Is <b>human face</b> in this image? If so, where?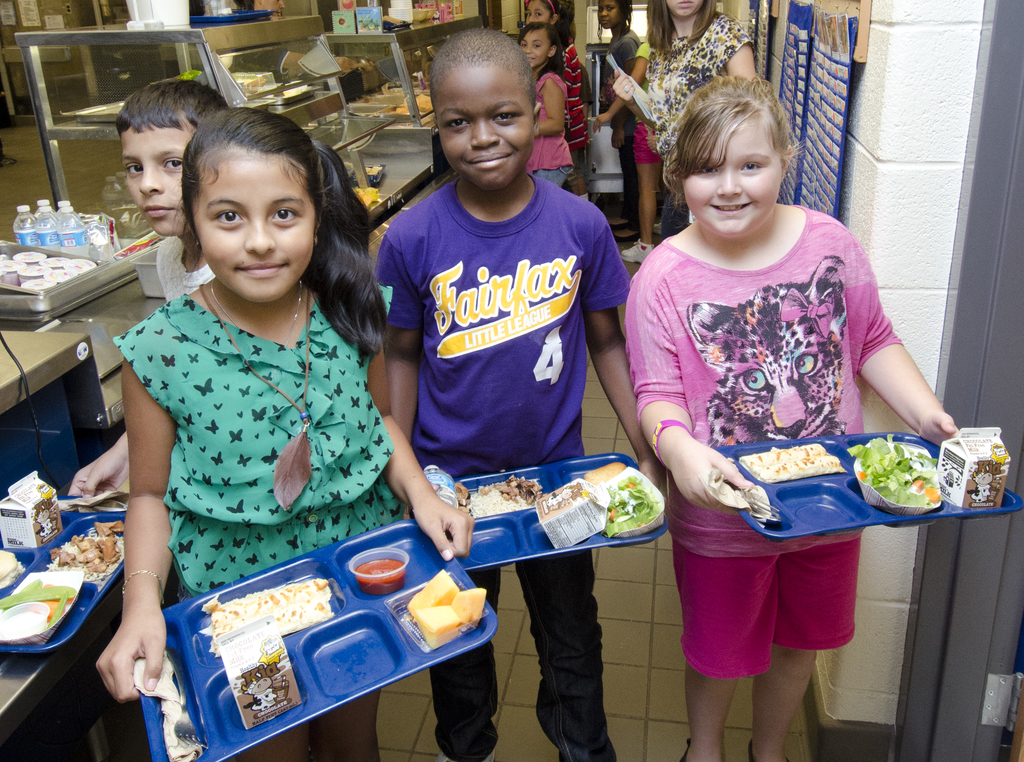
Yes, at [left=595, top=0, right=622, bottom=28].
